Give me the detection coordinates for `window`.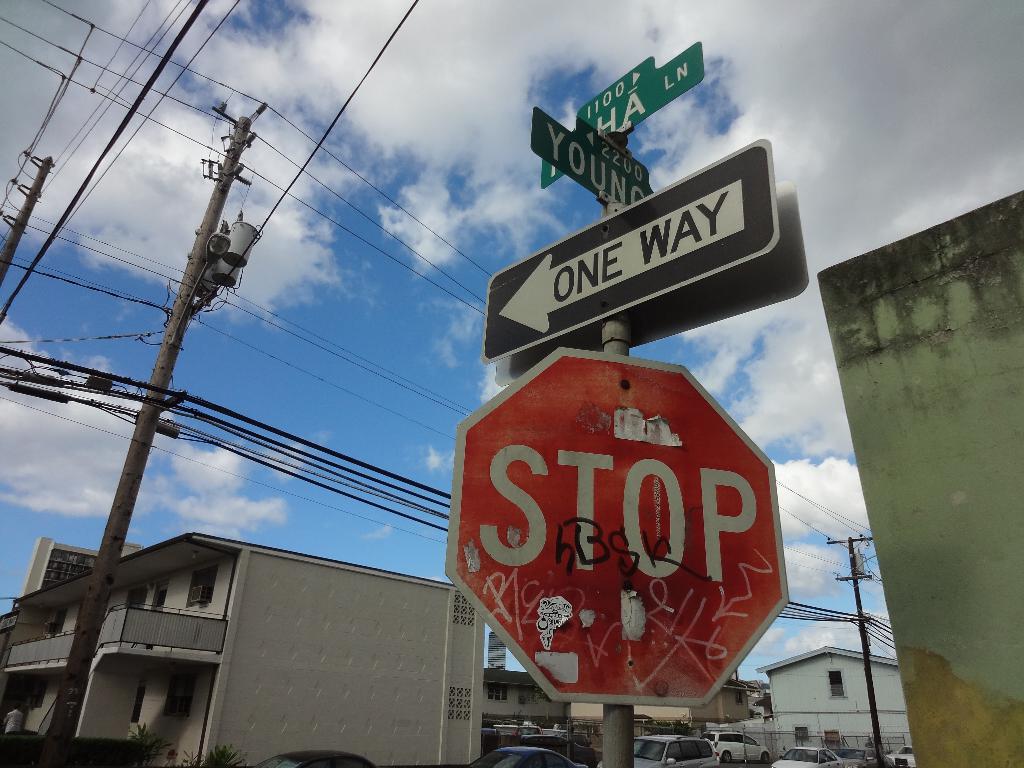
pyautogui.locateOnScreen(162, 683, 195, 715).
